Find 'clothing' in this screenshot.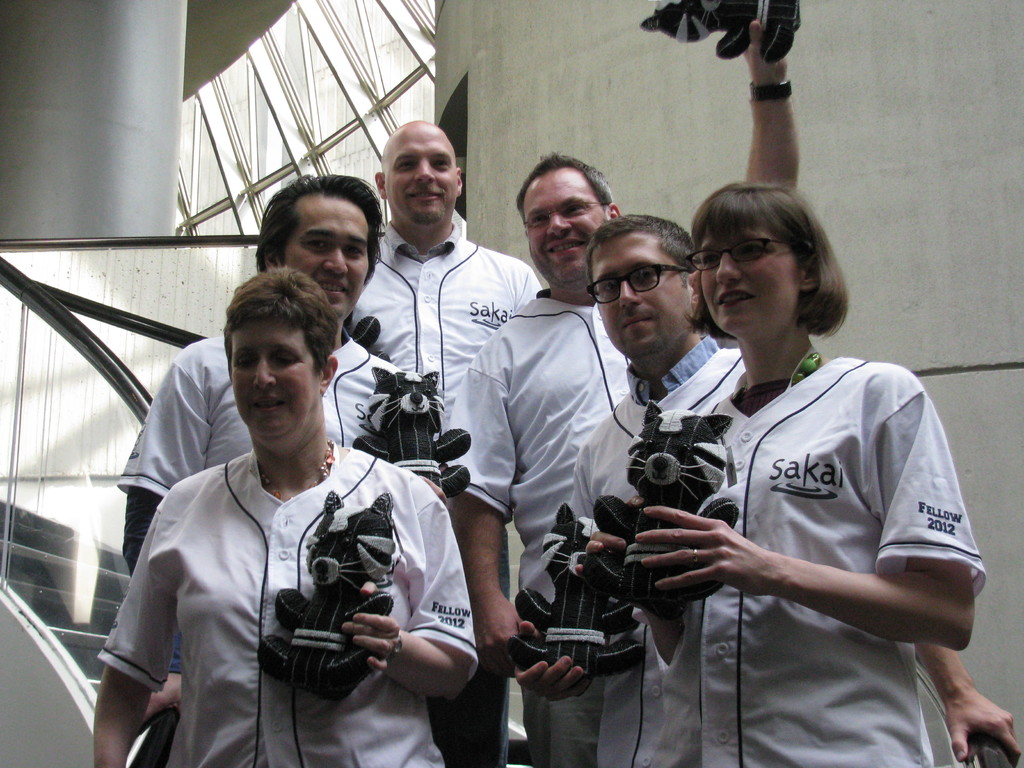
The bounding box for 'clothing' is rect(348, 221, 541, 767).
